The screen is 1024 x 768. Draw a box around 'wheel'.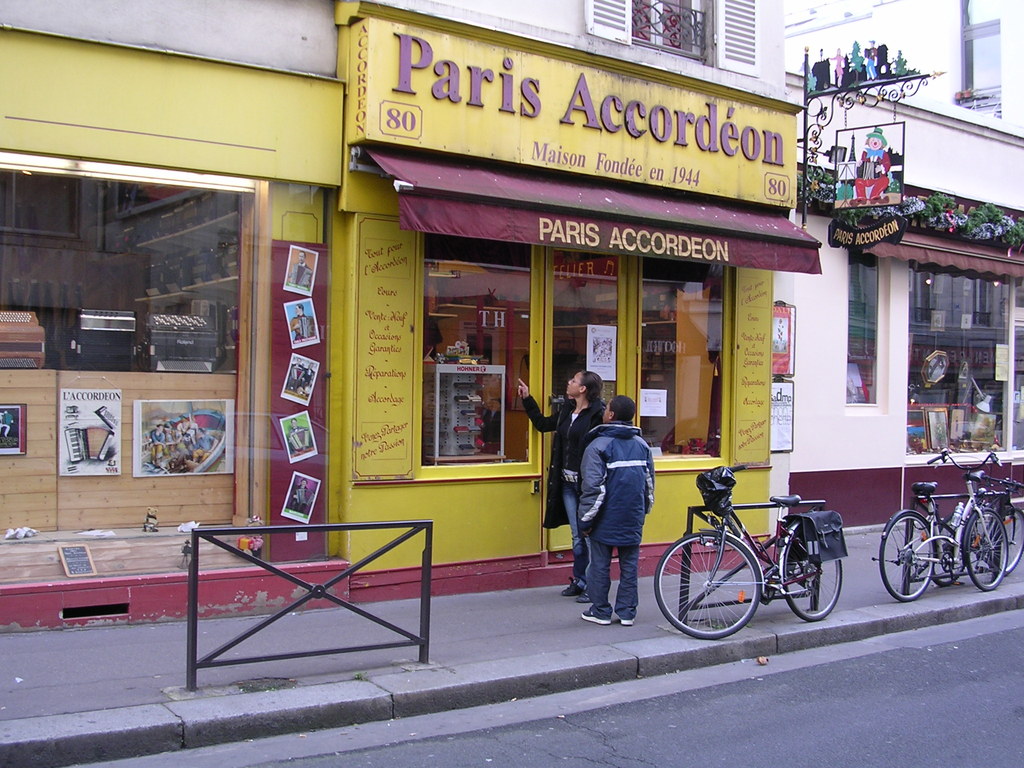
pyautogui.locateOnScreen(917, 519, 968, 589).
